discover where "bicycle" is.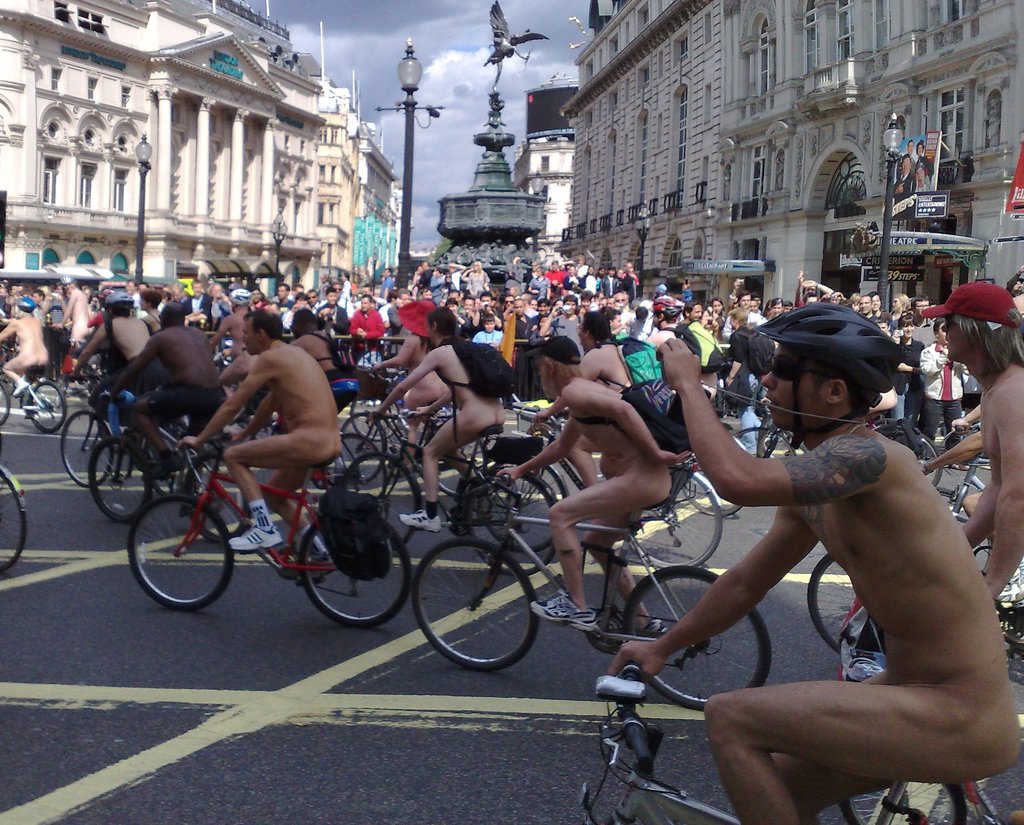
Discovered at rect(0, 455, 33, 570).
